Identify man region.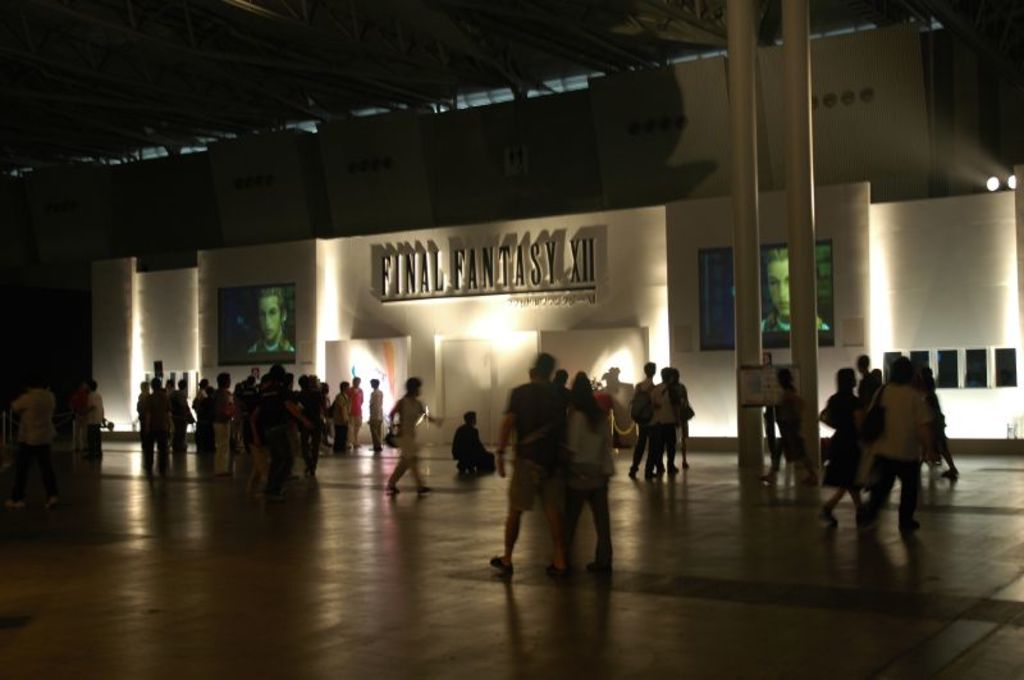
Region: region(452, 406, 488, 473).
